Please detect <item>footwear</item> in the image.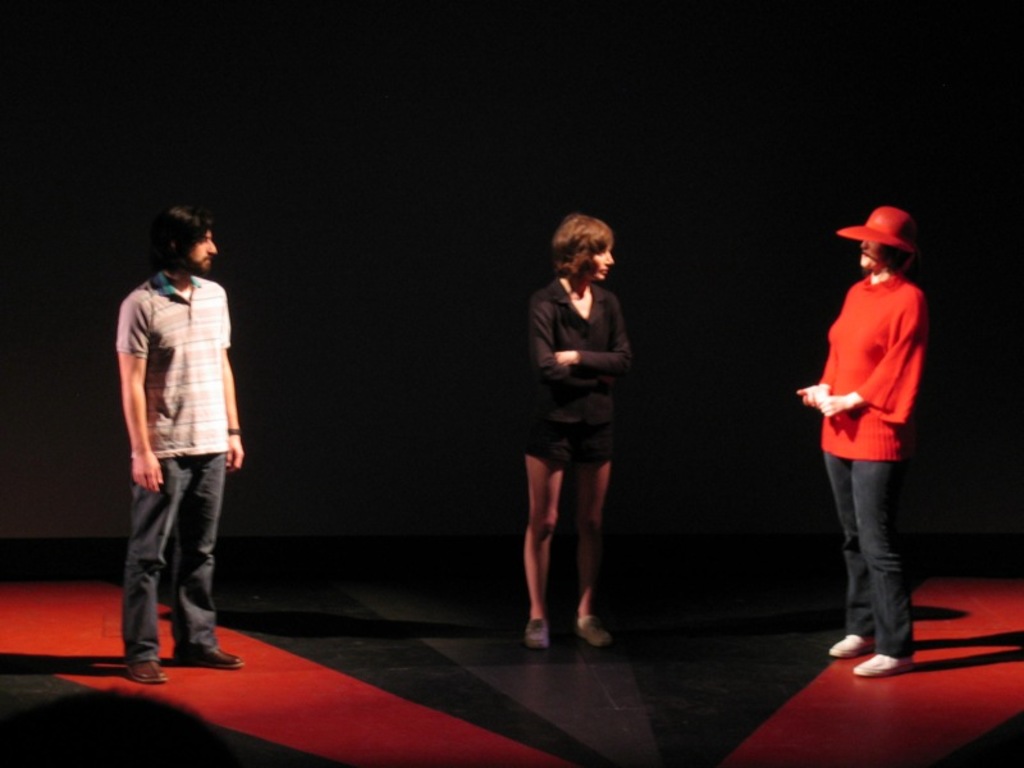
locate(131, 663, 163, 680).
